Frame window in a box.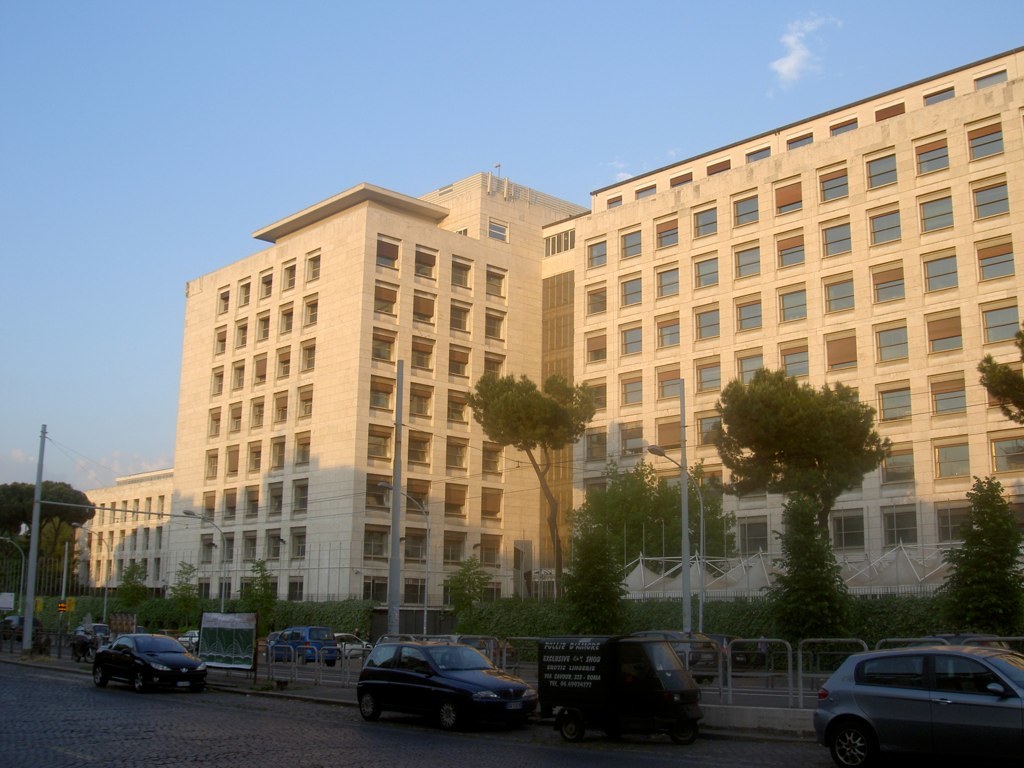
l=442, t=532, r=466, b=564.
